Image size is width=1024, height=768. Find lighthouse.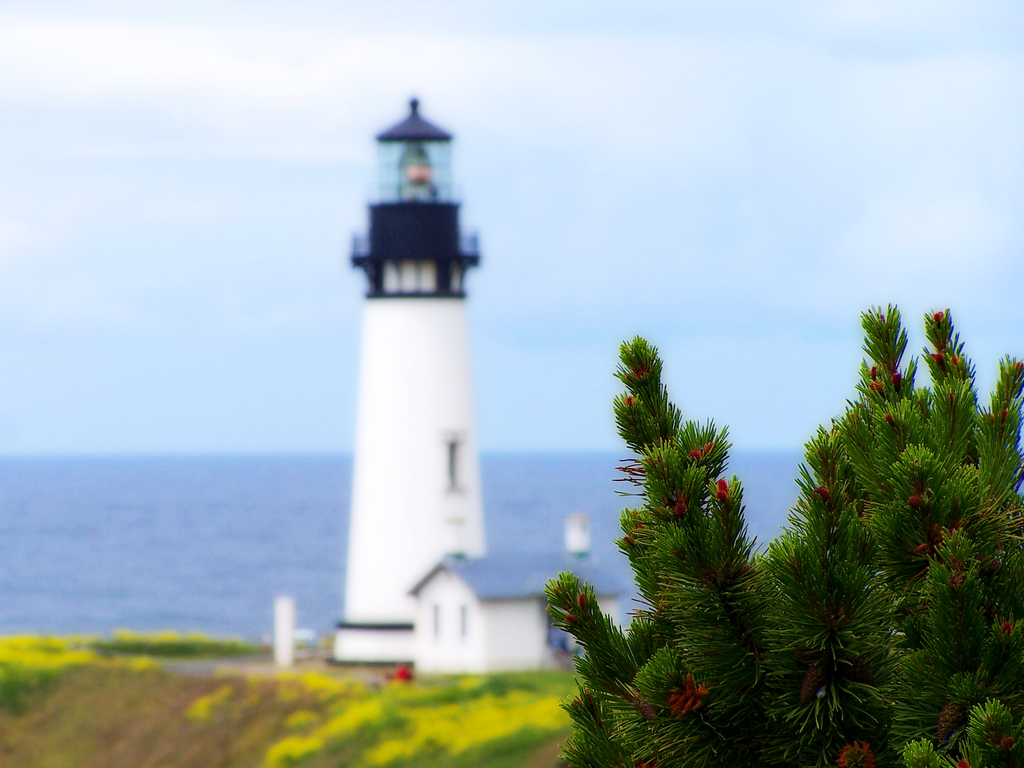
x1=323, y1=95, x2=484, y2=660.
